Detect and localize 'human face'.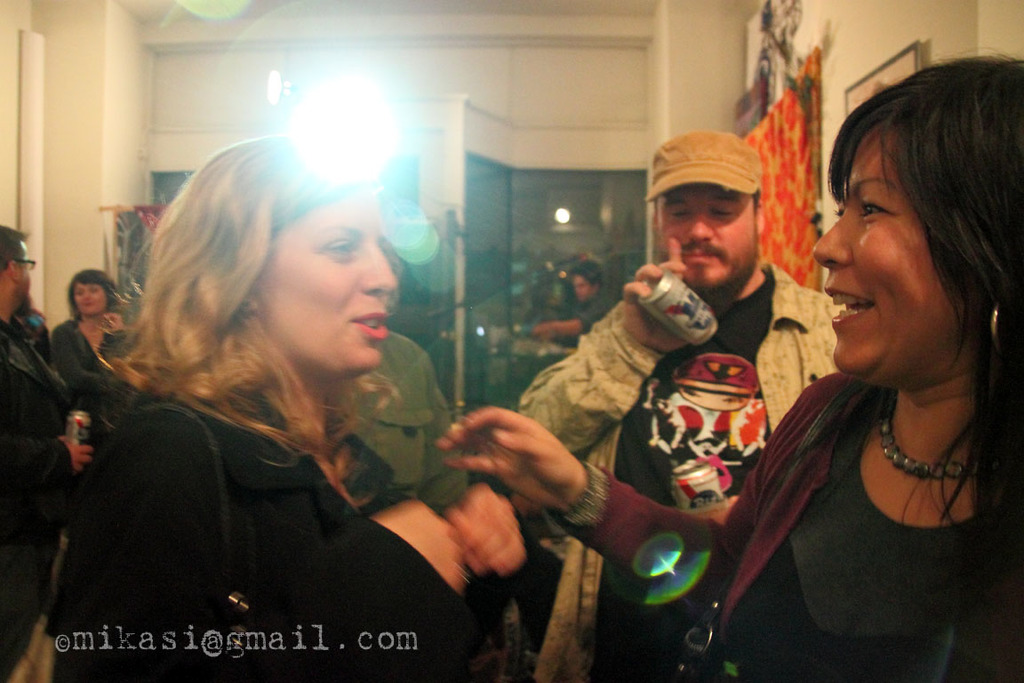
Localized at (x1=806, y1=120, x2=960, y2=388).
